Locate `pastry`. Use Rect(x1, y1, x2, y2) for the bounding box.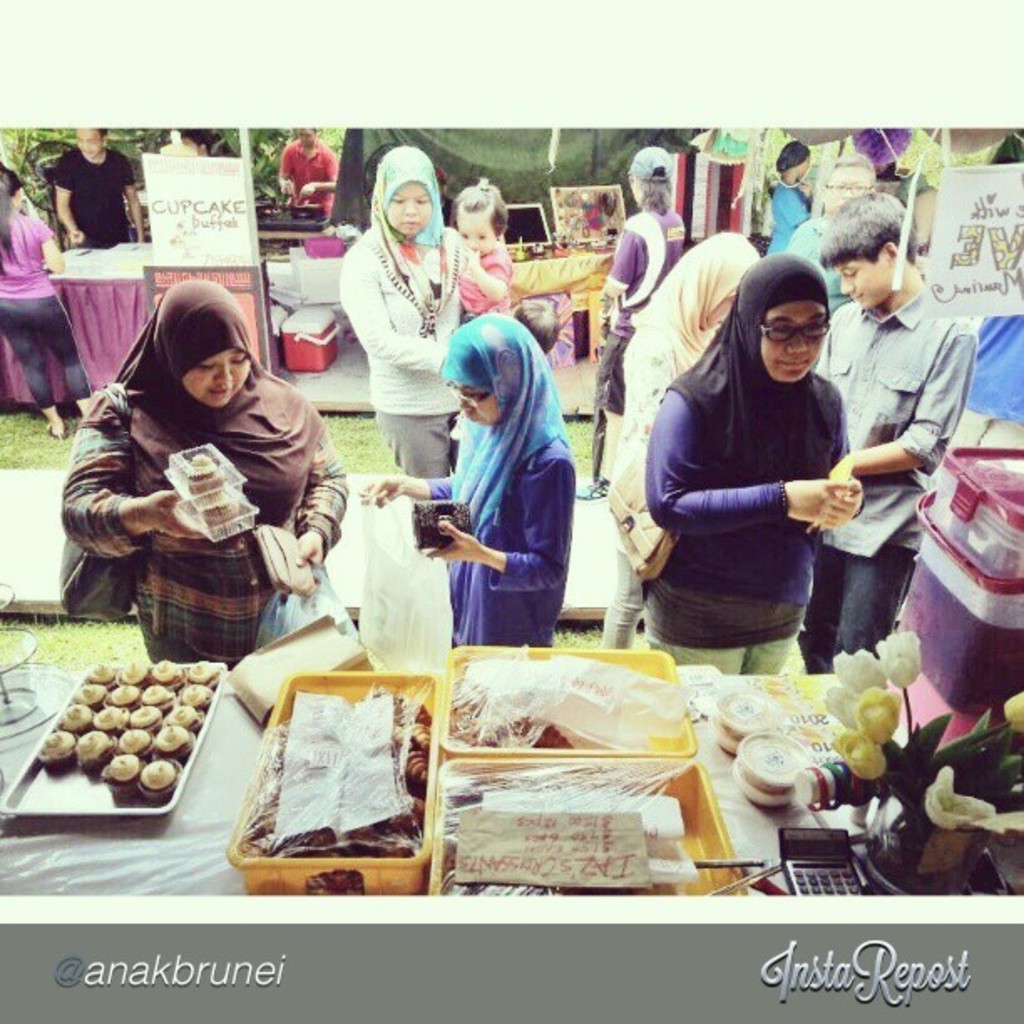
Rect(131, 751, 187, 808).
